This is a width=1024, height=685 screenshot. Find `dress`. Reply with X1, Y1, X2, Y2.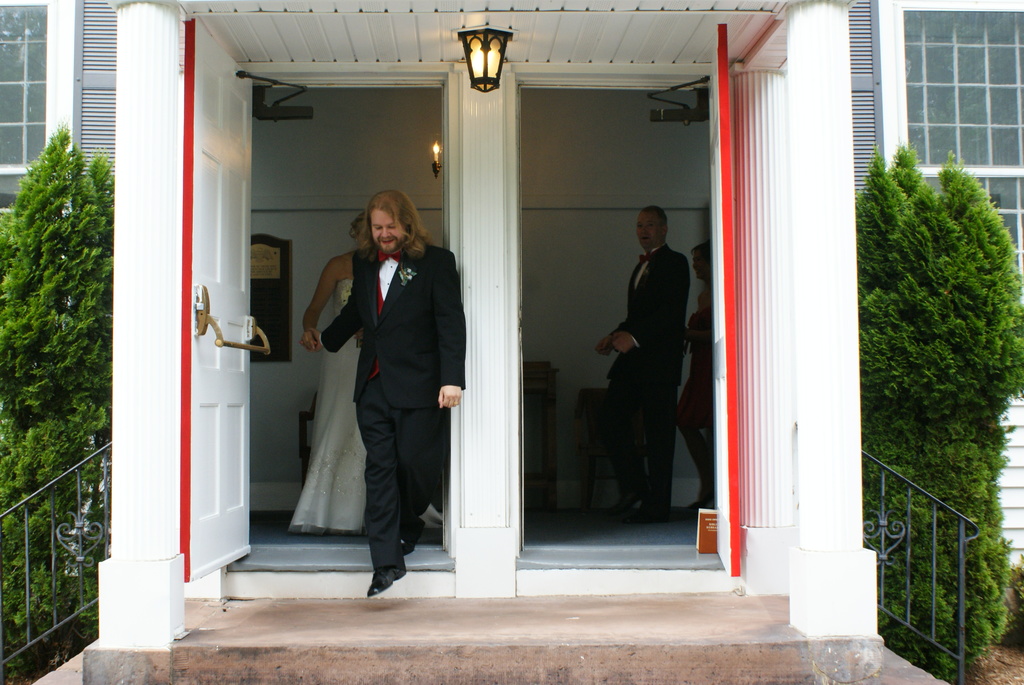
289, 280, 446, 536.
